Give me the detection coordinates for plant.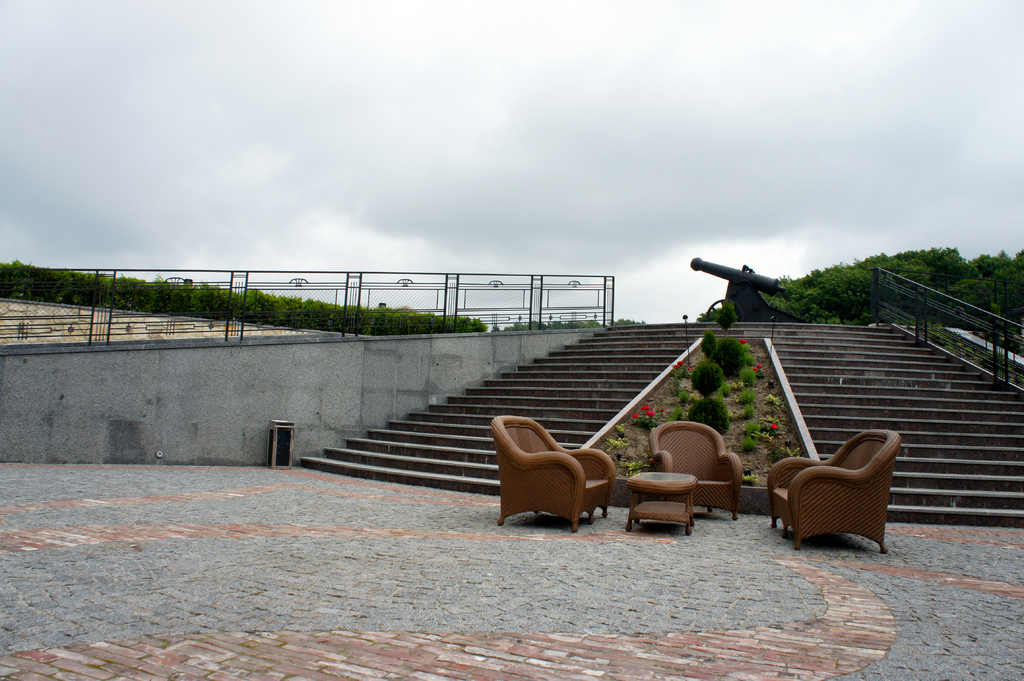
[x1=602, y1=441, x2=624, y2=456].
